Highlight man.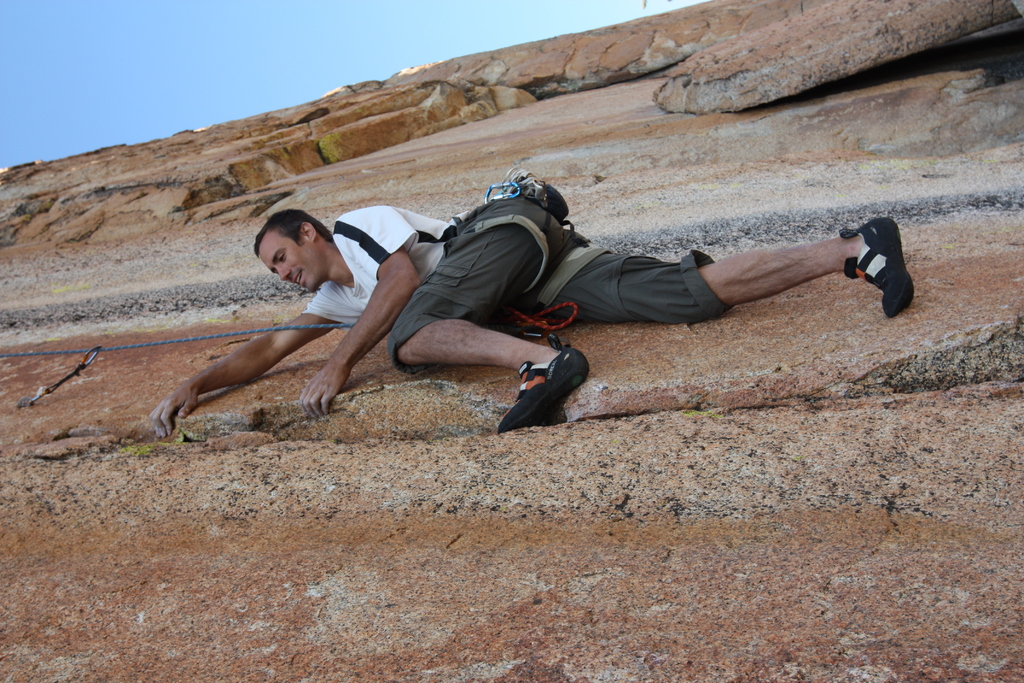
Highlighted region: bbox=(253, 174, 910, 386).
